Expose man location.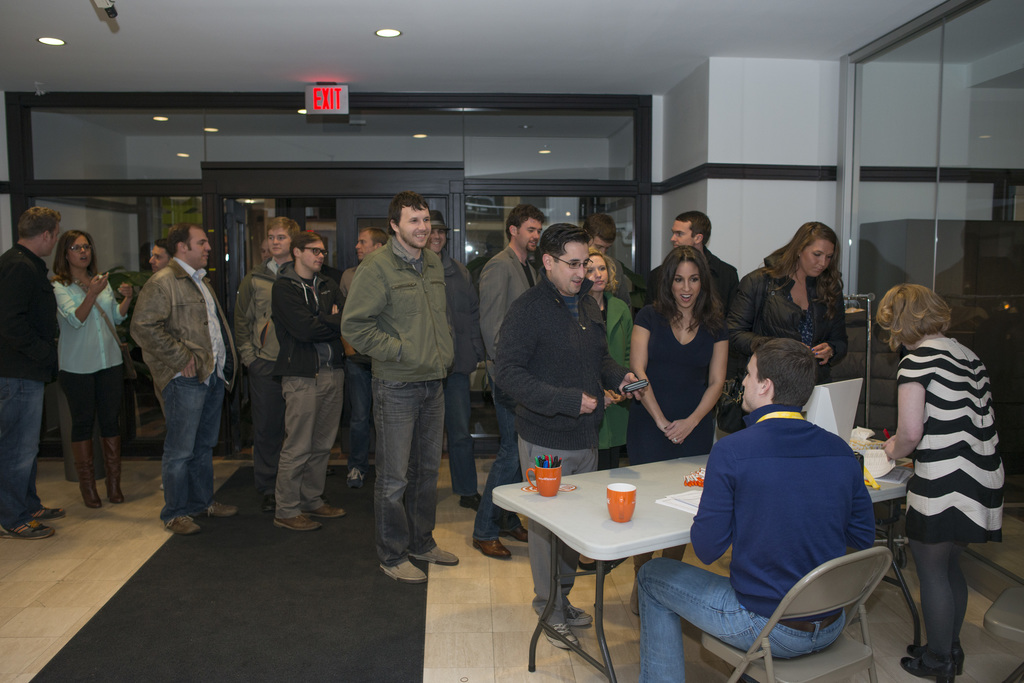
Exposed at bbox=[580, 213, 633, 319].
